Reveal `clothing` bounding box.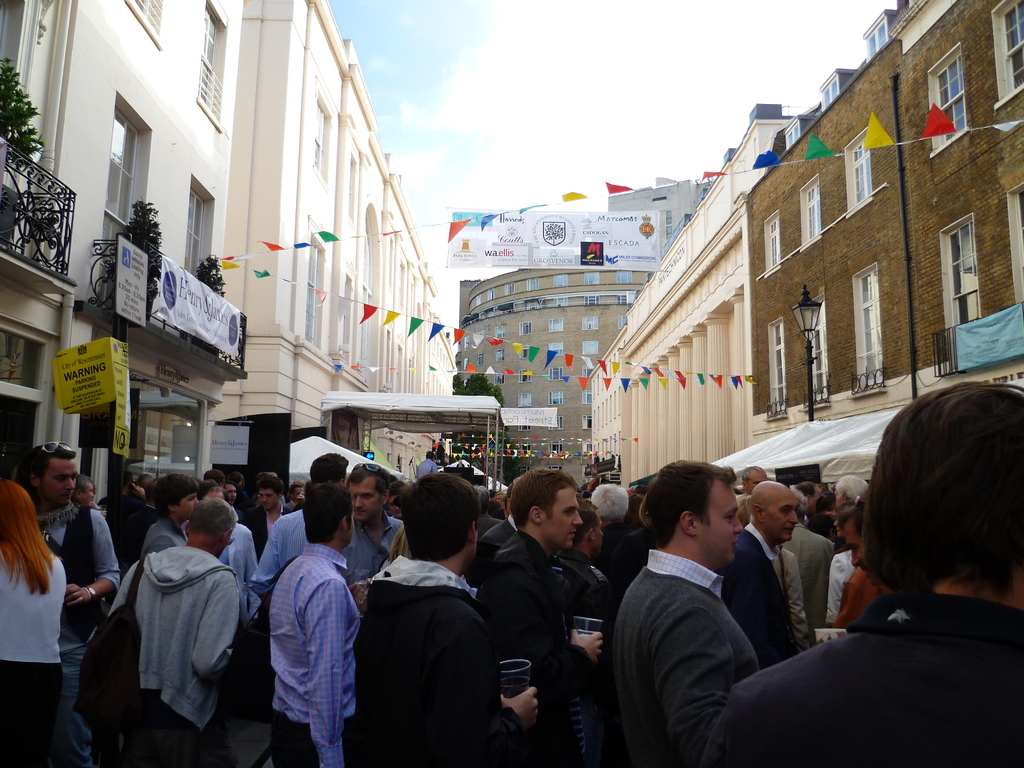
Revealed: pyautogui.locateOnScreen(608, 561, 755, 767).
